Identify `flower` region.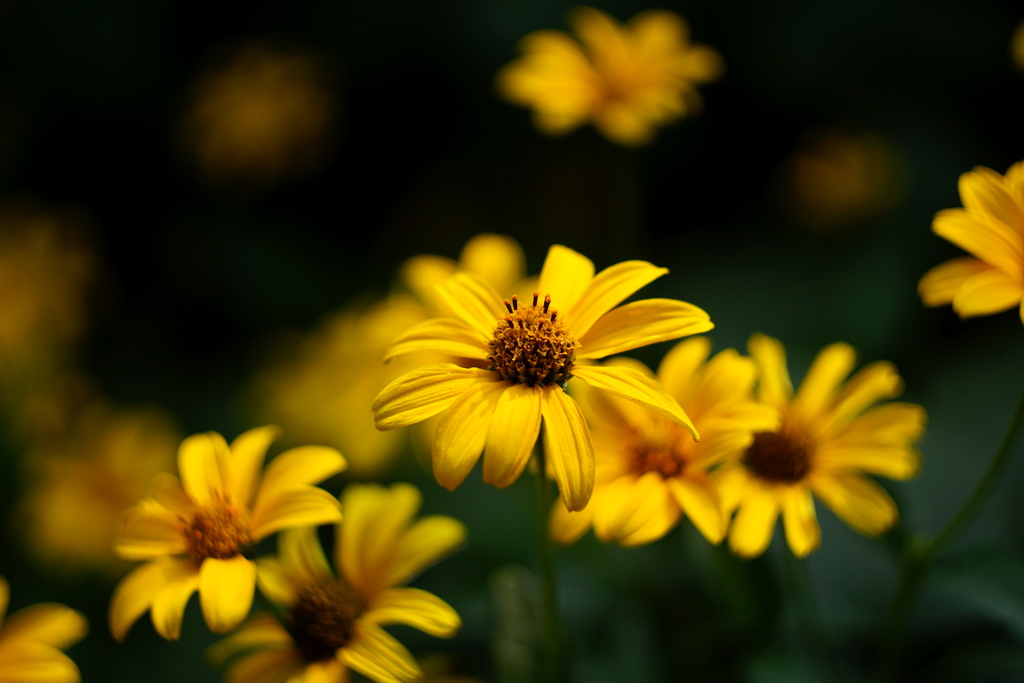
Region: left=927, top=163, right=1023, bottom=317.
